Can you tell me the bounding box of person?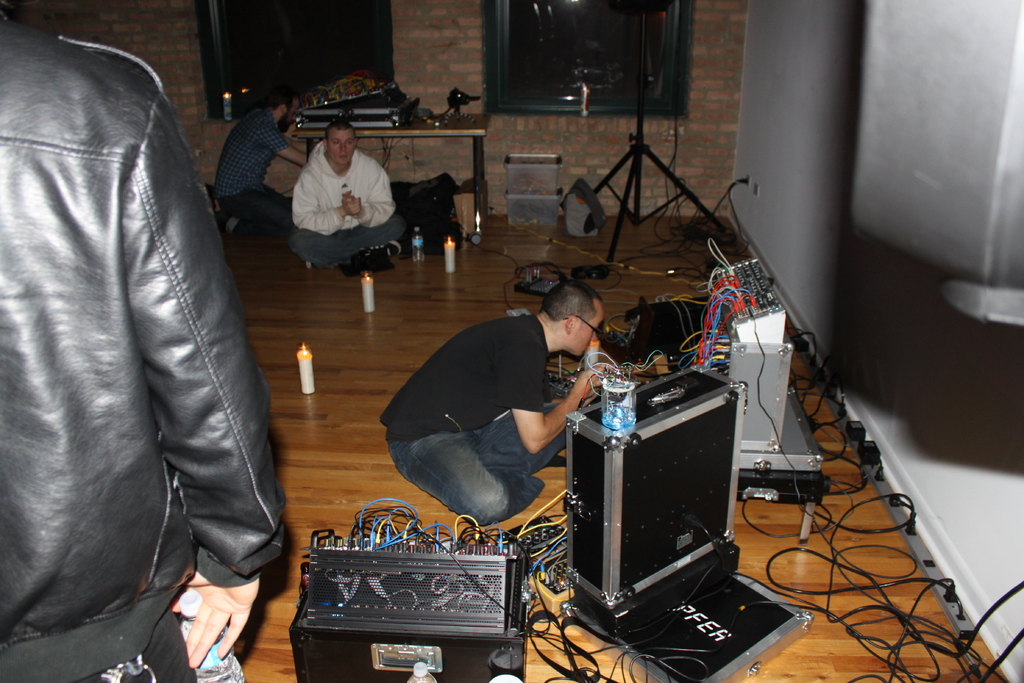
locate(213, 95, 314, 247).
